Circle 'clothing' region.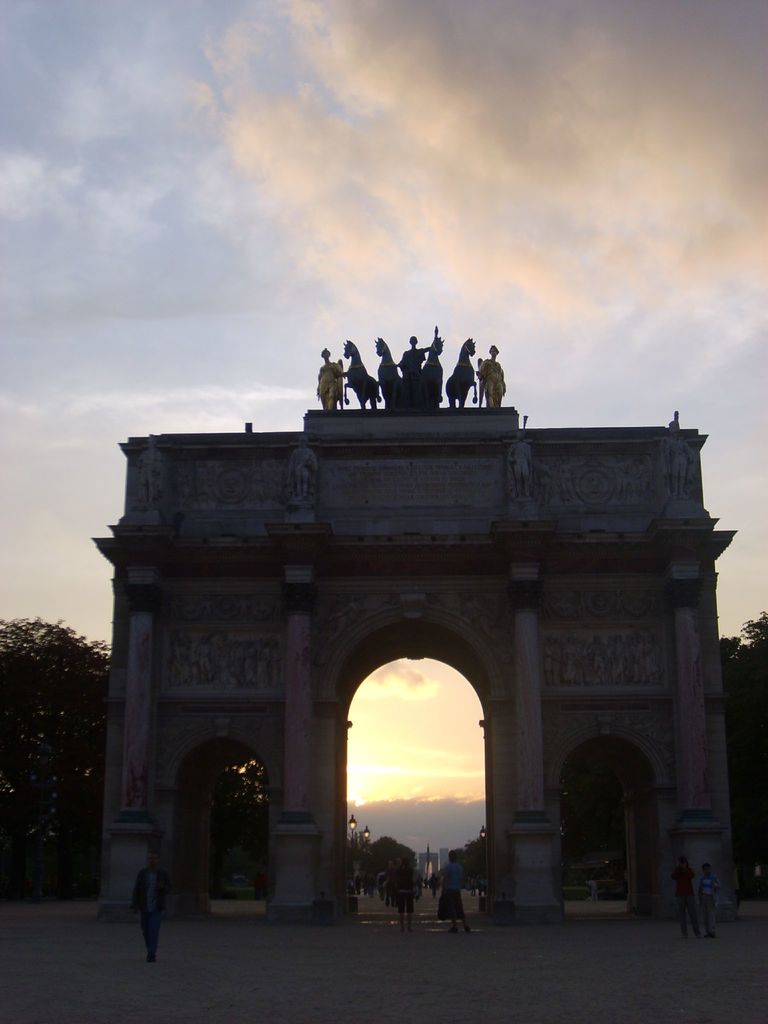
Region: <region>131, 870, 162, 955</region>.
